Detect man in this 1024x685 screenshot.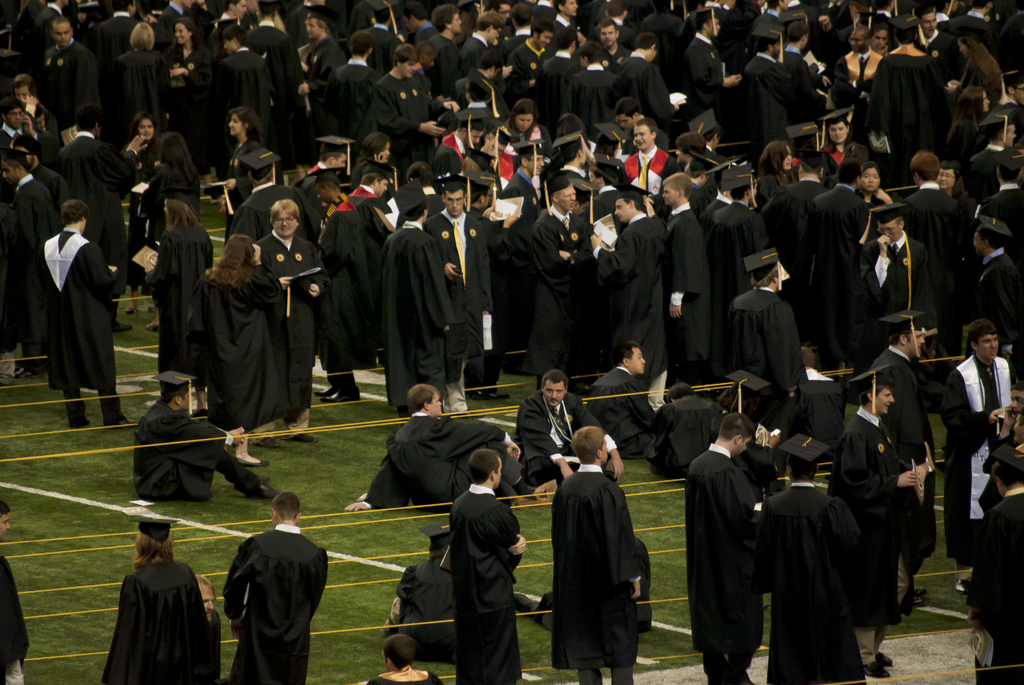
Detection: select_region(536, 177, 596, 384).
